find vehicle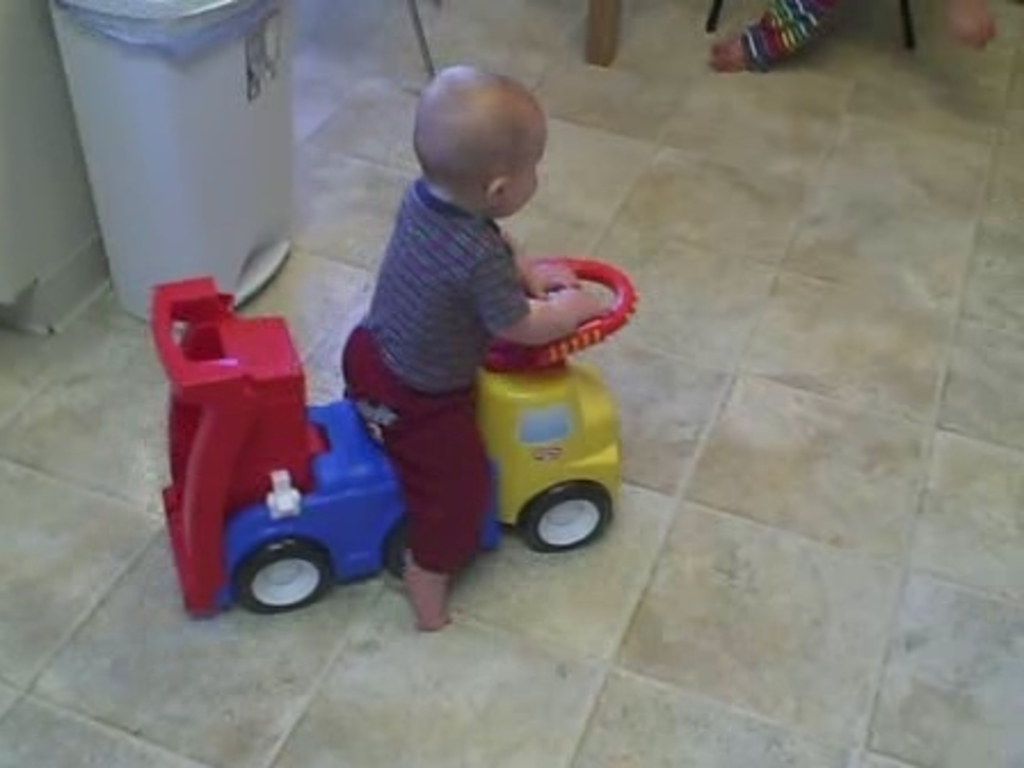
bbox=[103, 245, 695, 663]
